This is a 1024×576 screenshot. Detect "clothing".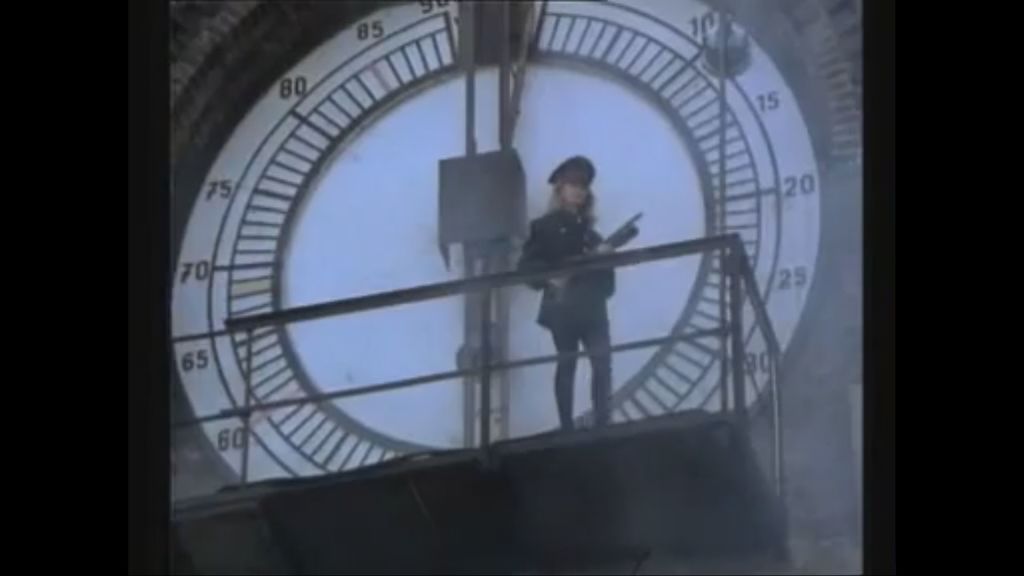
[x1=519, y1=145, x2=632, y2=397].
